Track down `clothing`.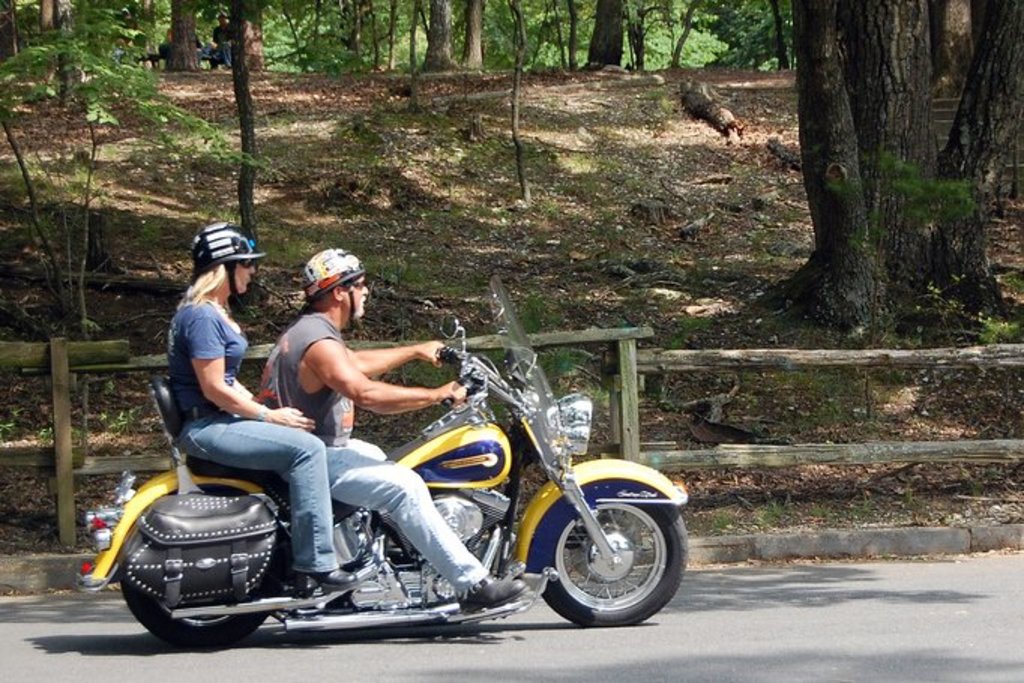
Tracked to 162,299,356,570.
